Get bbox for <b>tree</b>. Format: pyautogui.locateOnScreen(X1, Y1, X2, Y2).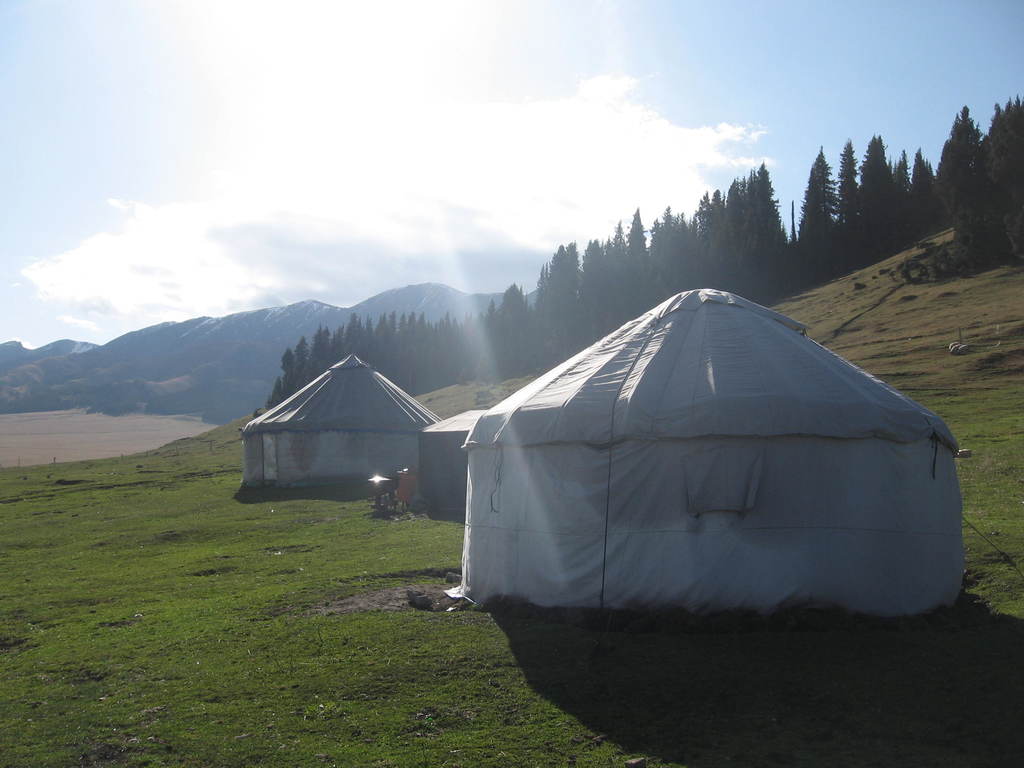
pyautogui.locateOnScreen(836, 138, 858, 221).
